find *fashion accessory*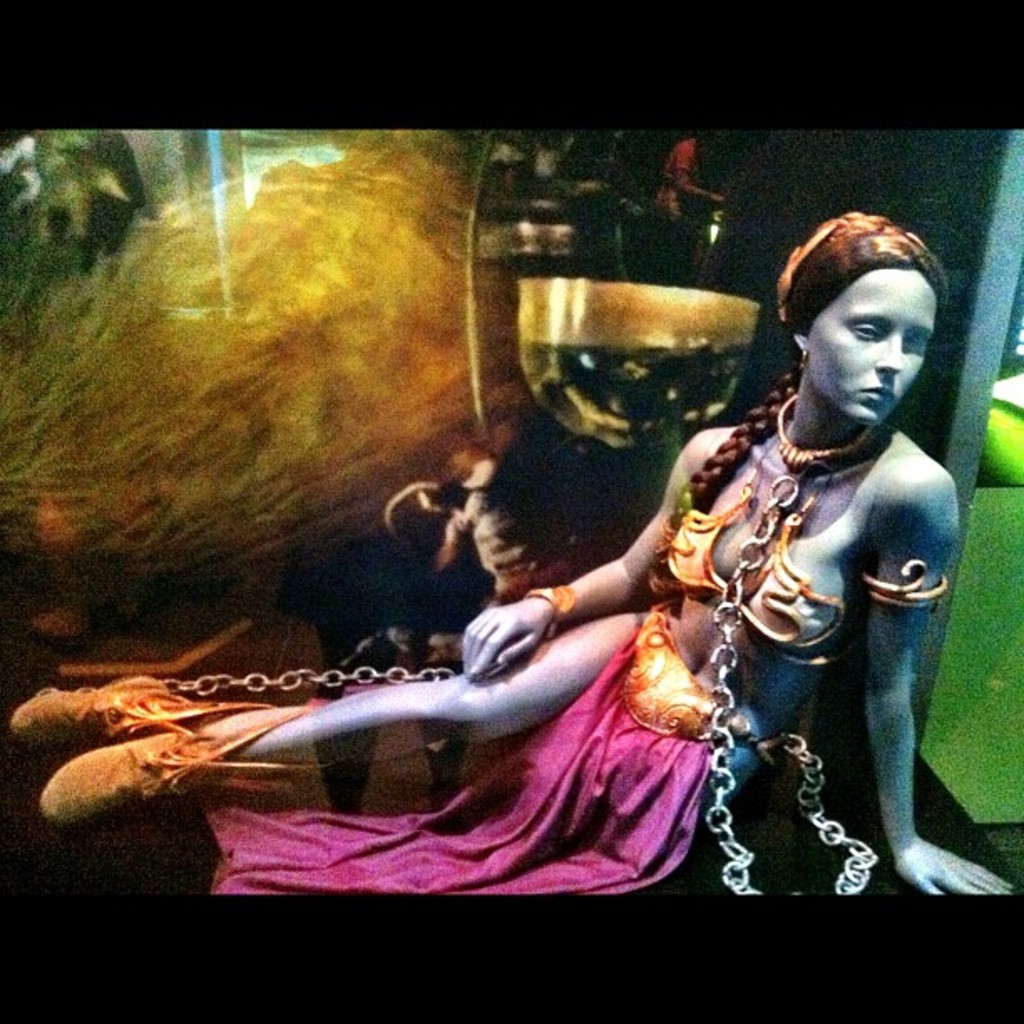
select_region(37, 703, 331, 827)
